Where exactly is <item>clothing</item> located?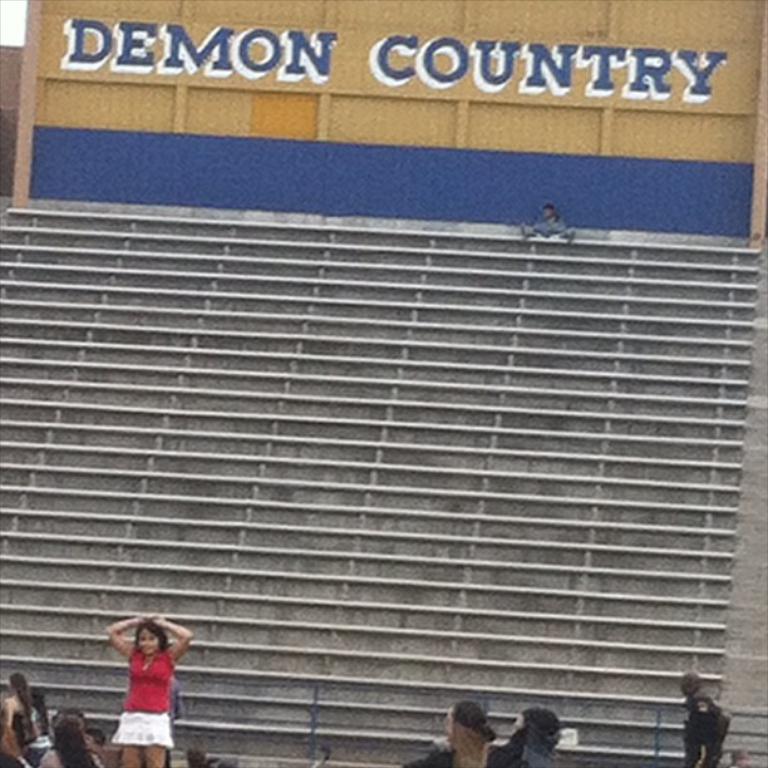
Its bounding box is 0,700,24,742.
